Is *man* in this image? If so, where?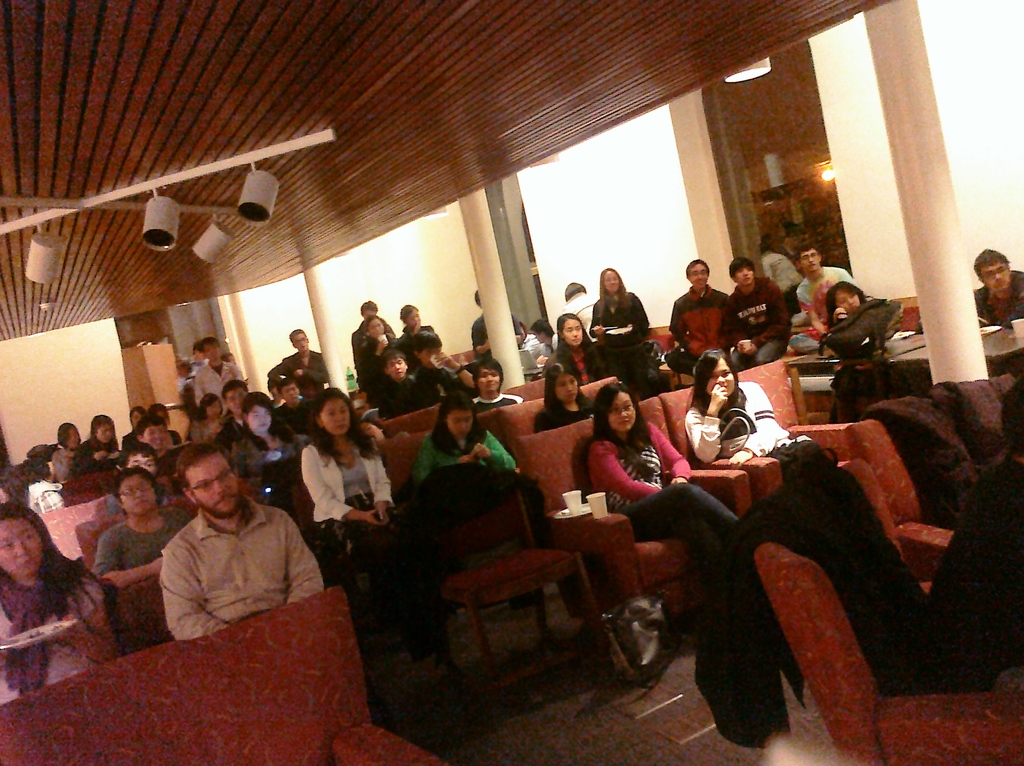
Yes, at region(973, 248, 1023, 374).
